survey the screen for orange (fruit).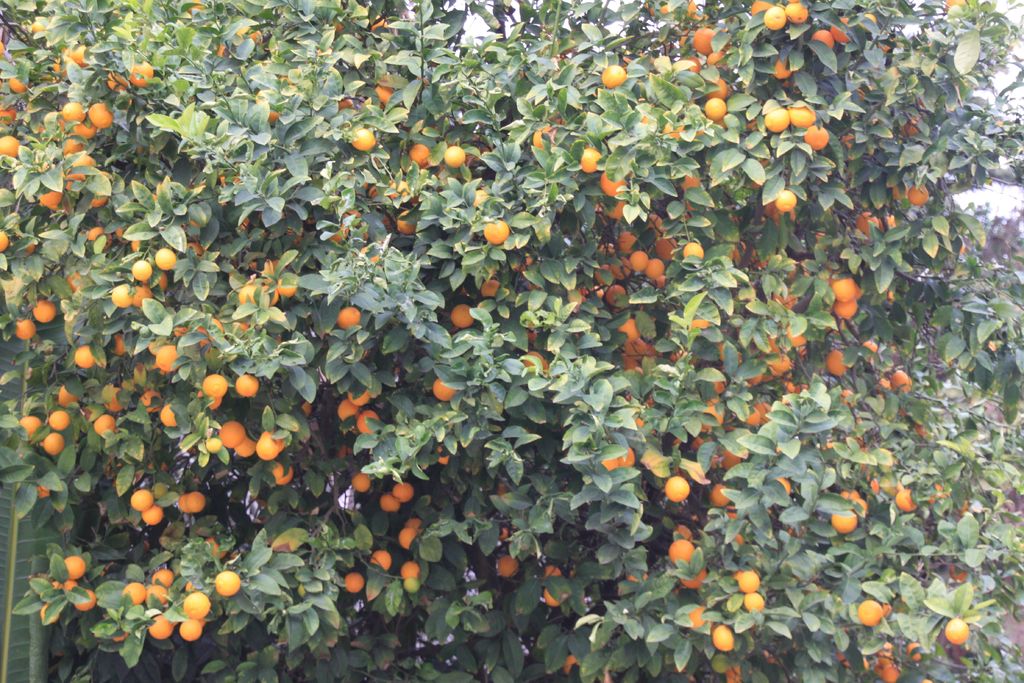
Survey found: x1=356 y1=414 x2=380 y2=441.
